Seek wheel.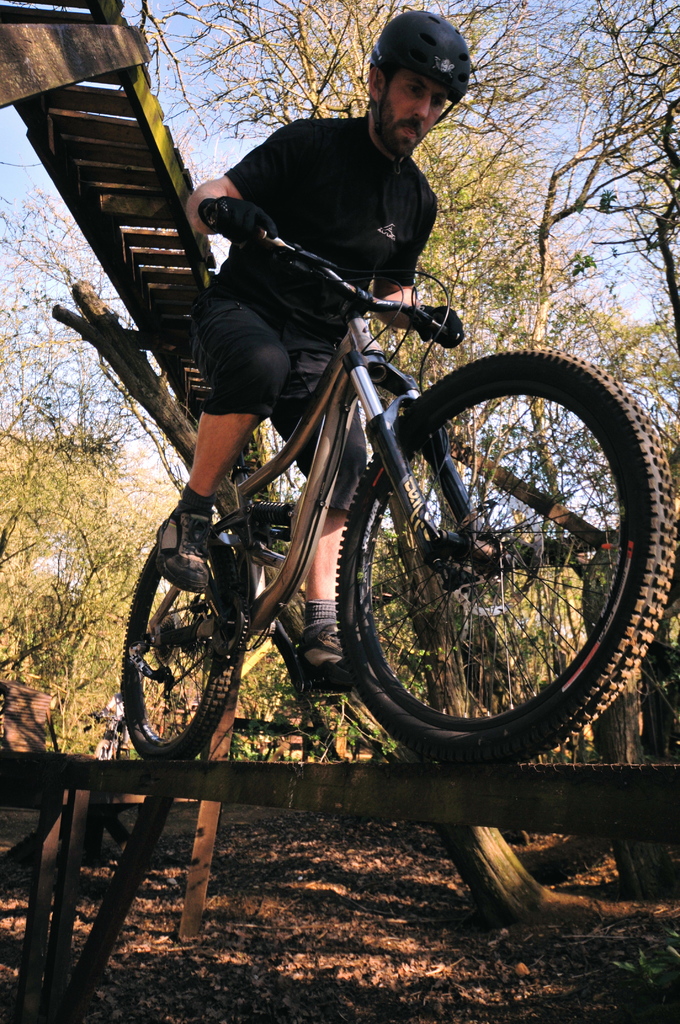
select_region(332, 356, 643, 746).
